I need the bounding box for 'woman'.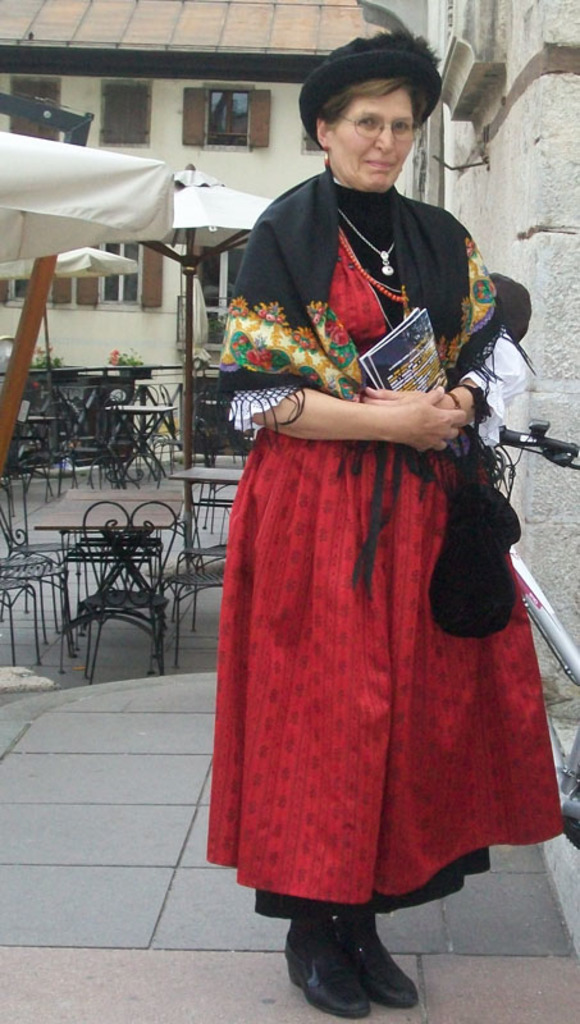
Here it is: bbox(187, 42, 536, 941).
